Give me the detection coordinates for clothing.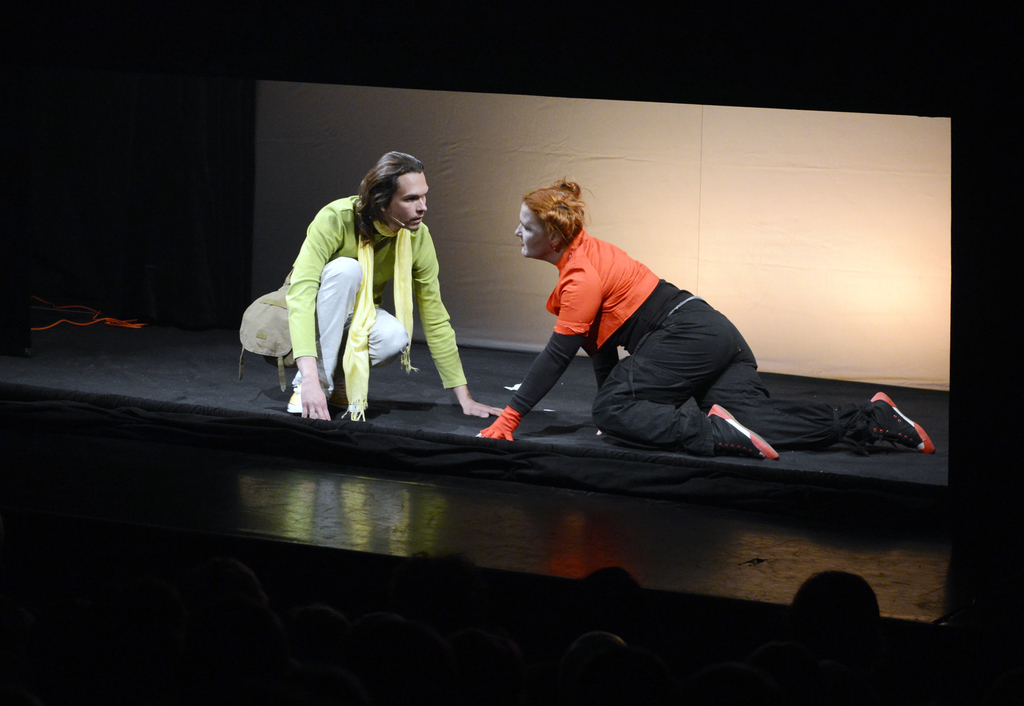
[left=479, top=225, right=920, bottom=452].
